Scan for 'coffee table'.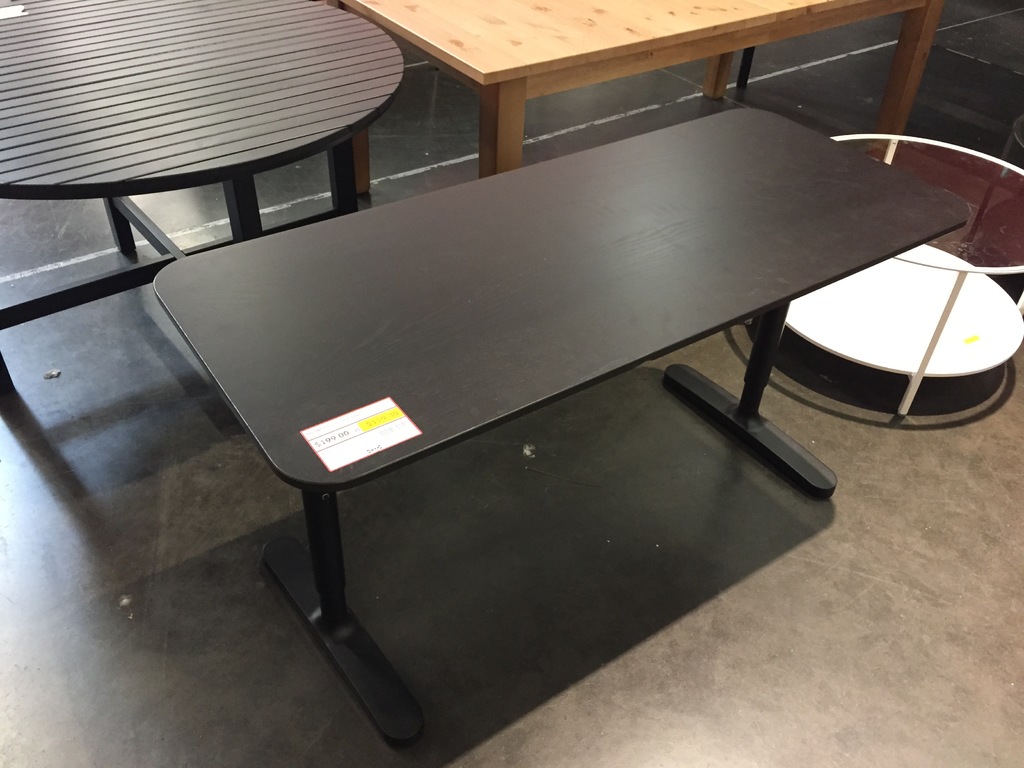
Scan result: 0, 24, 473, 290.
